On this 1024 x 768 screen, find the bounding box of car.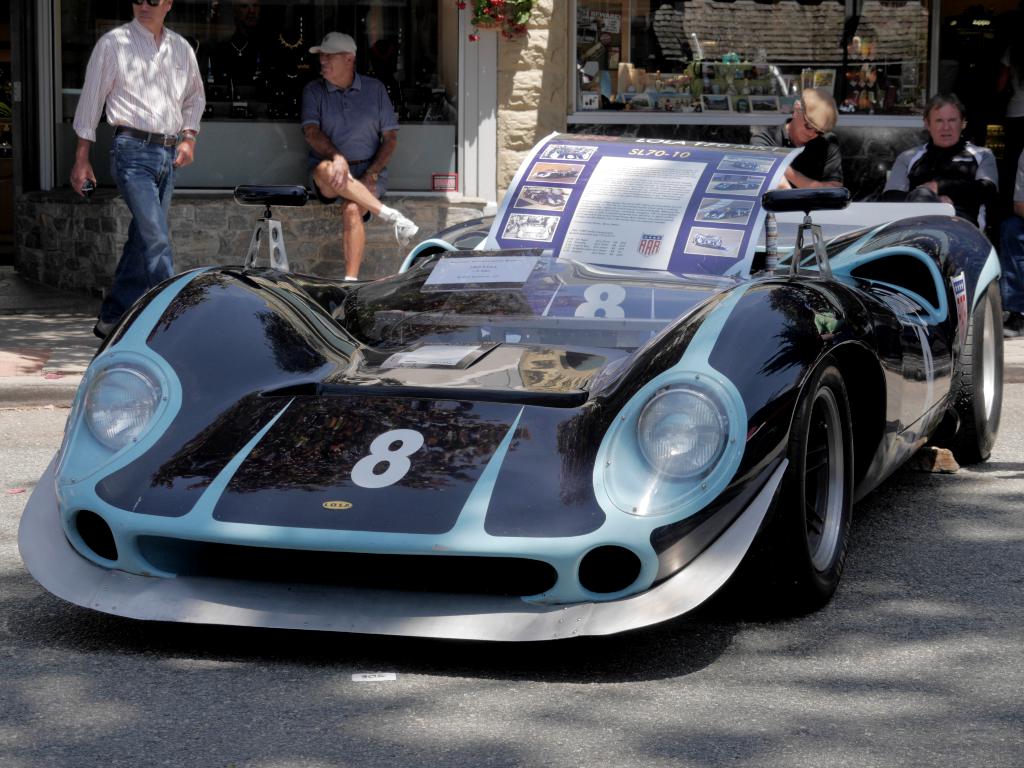
Bounding box: <region>15, 124, 1007, 639</region>.
